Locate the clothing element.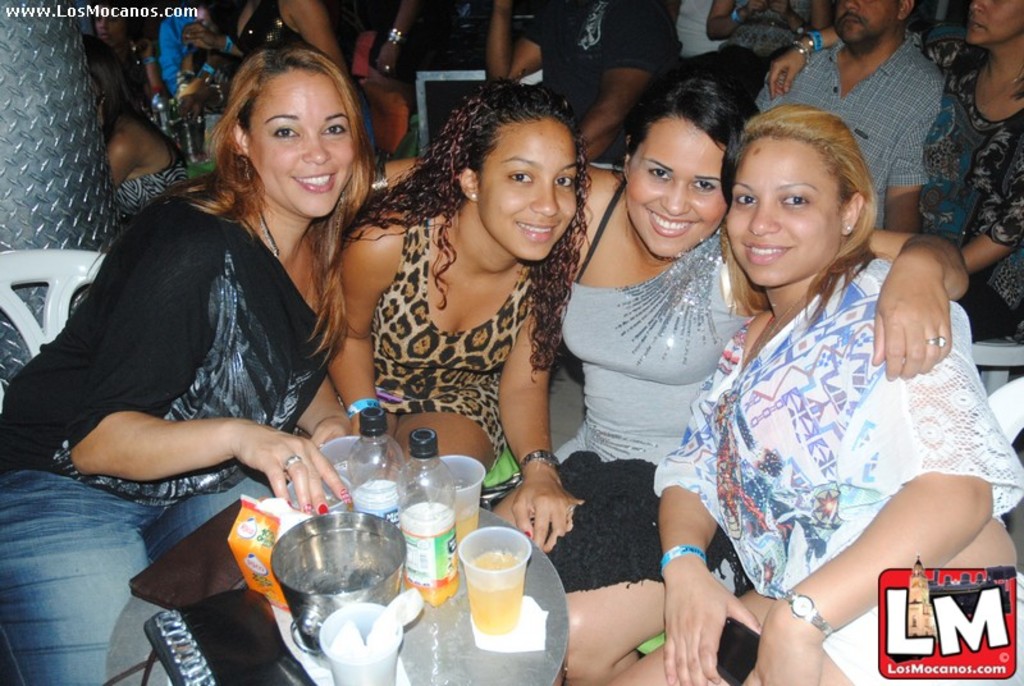
Element bbox: select_region(388, 0, 485, 156).
